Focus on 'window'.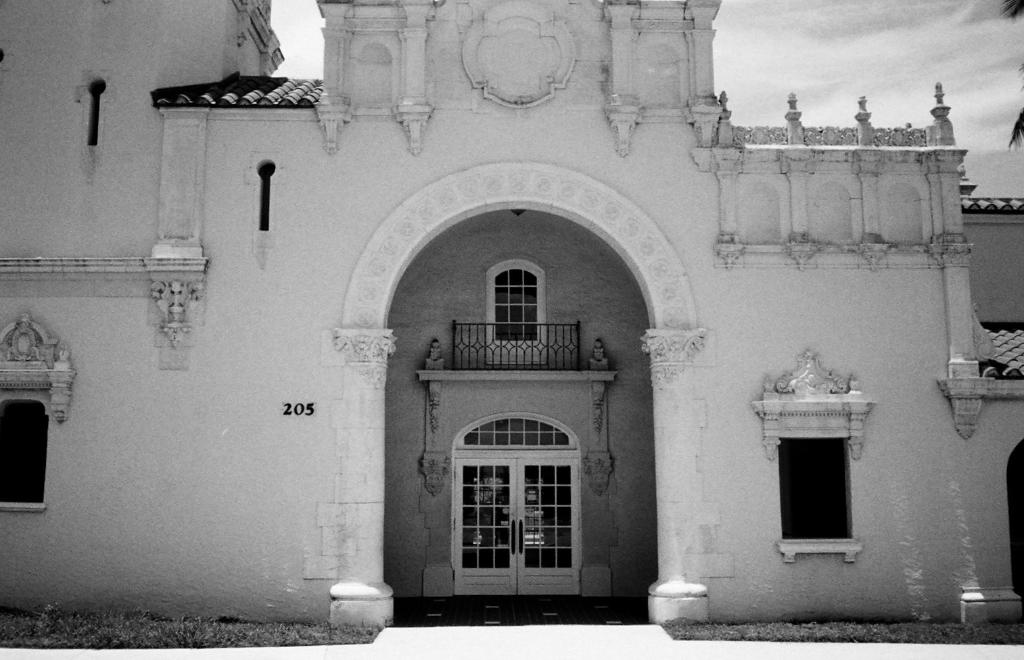
Focused at box=[780, 440, 854, 545].
